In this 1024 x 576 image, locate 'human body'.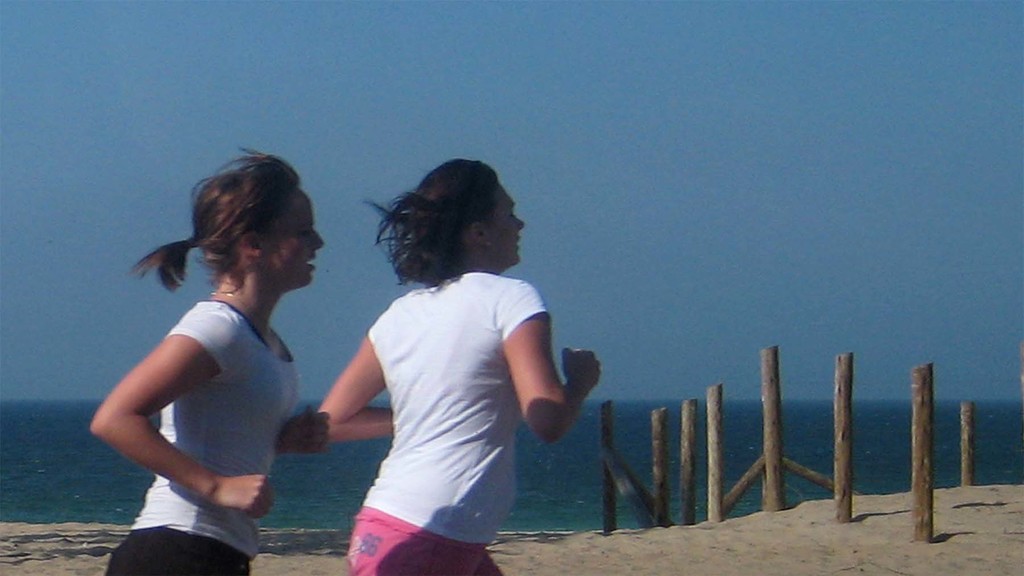
Bounding box: locate(298, 157, 613, 575).
